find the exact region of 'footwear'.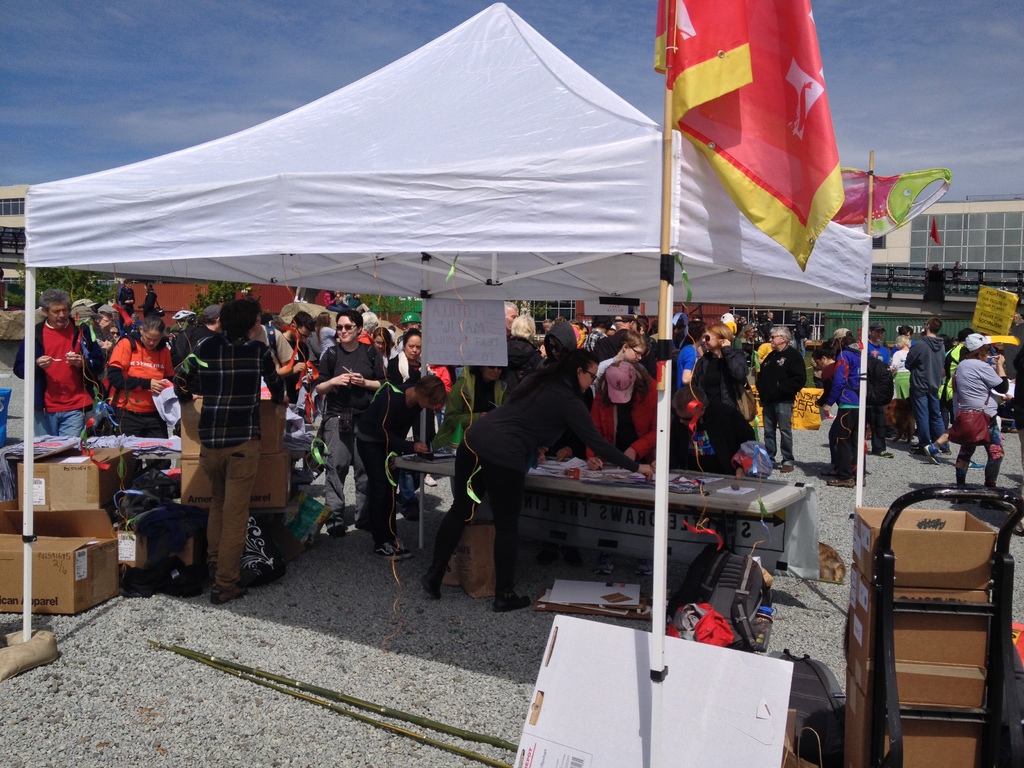
Exact region: (left=406, top=509, right=417, bottom=522).
